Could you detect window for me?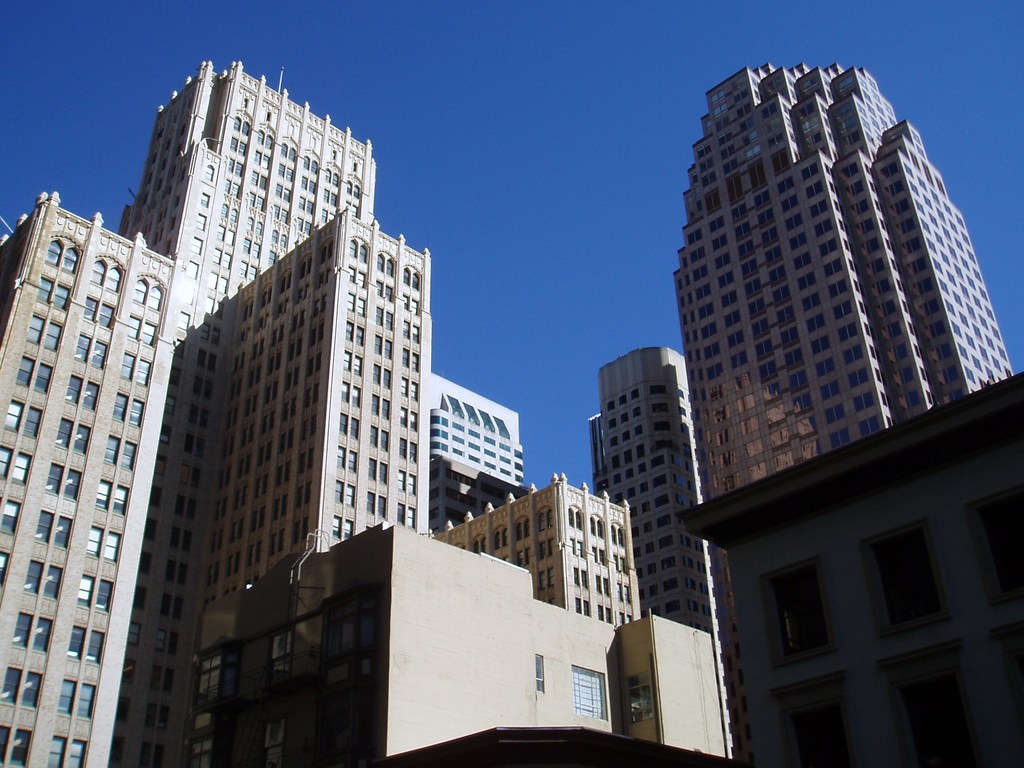
Detection result: 144, 284, 159, 312.
